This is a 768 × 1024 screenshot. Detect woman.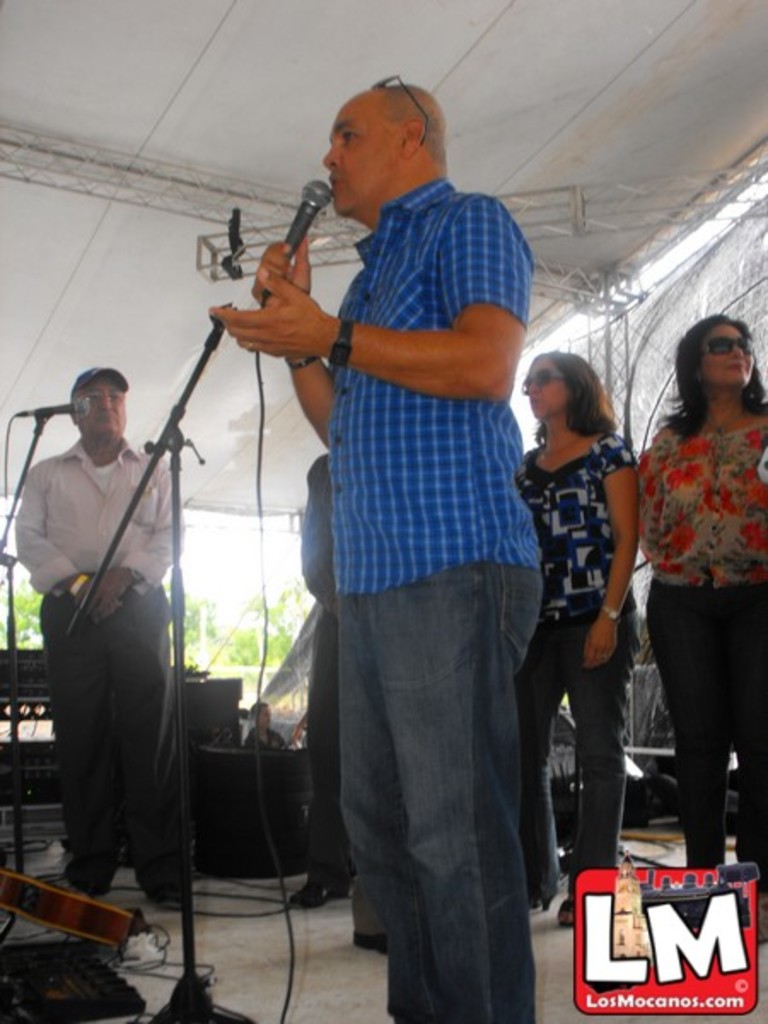
<box>515,348,638,927</box>.
